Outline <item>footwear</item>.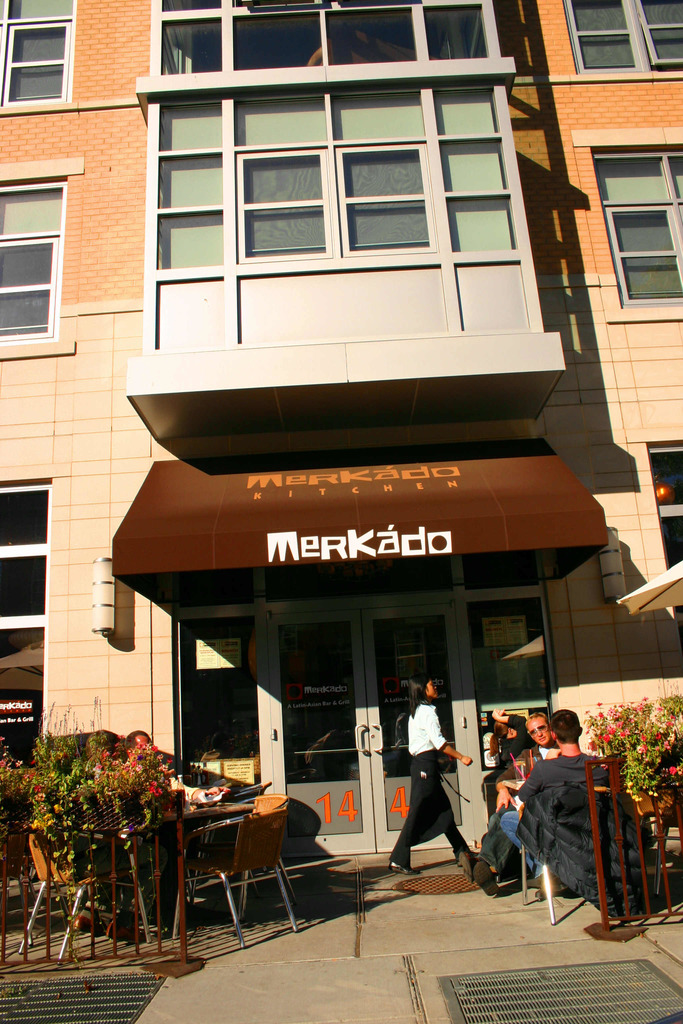
Outline: [left=458, top=853, right=476, bottom=883].
